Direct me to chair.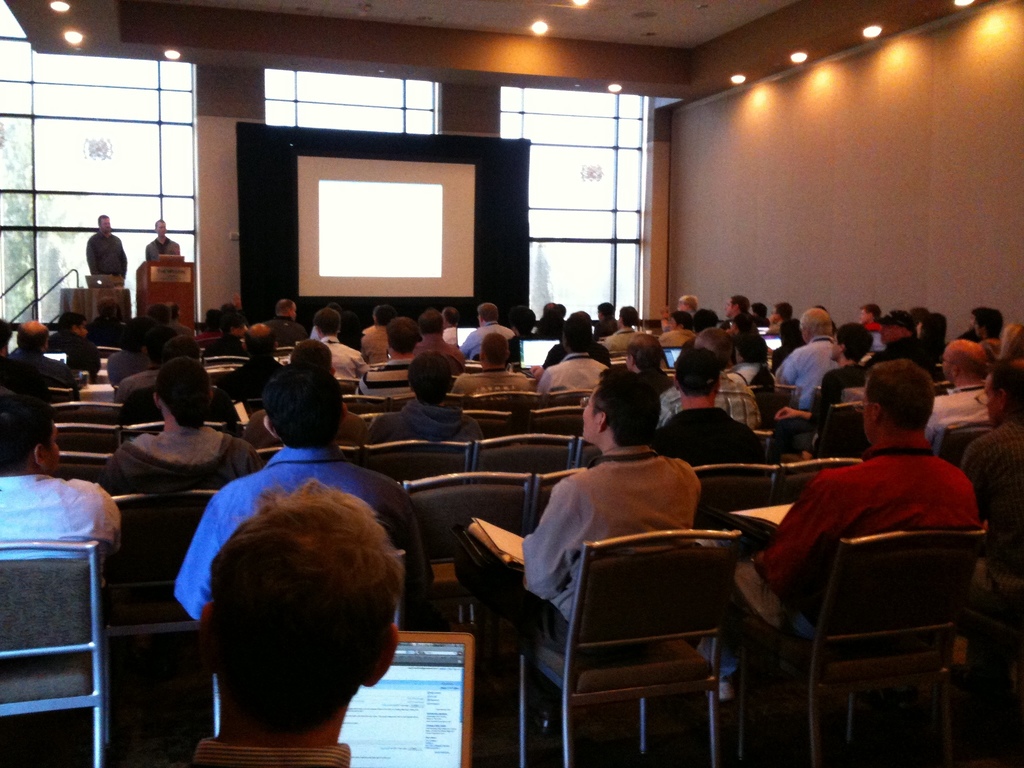
Direction: (388, 392, 468, 410).
